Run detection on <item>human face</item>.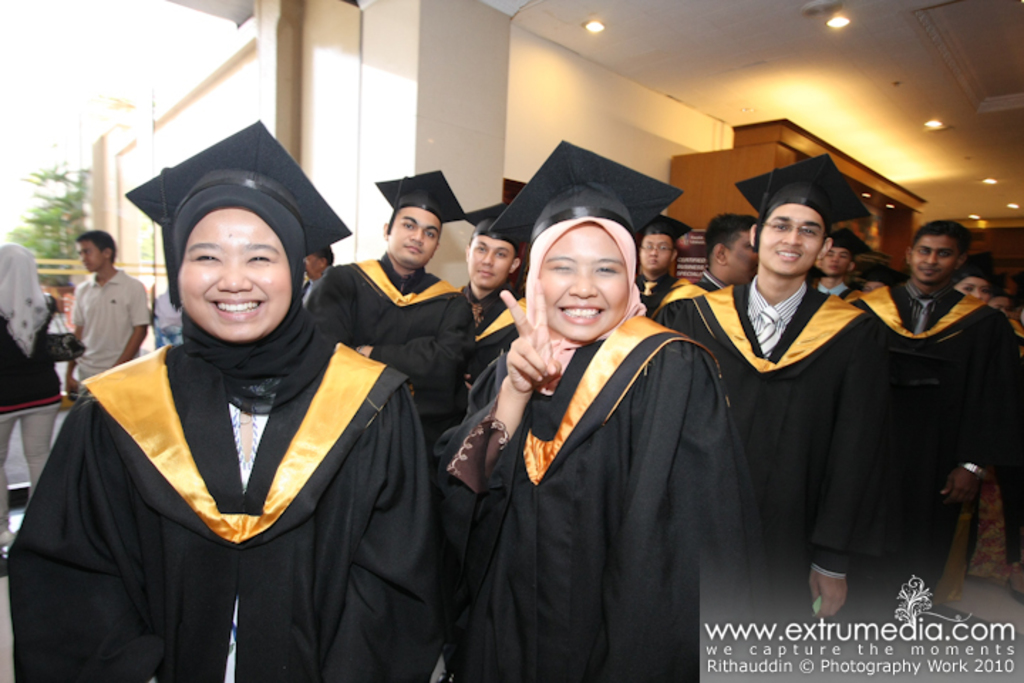
Result: detection(823, 248, 850, 276).
